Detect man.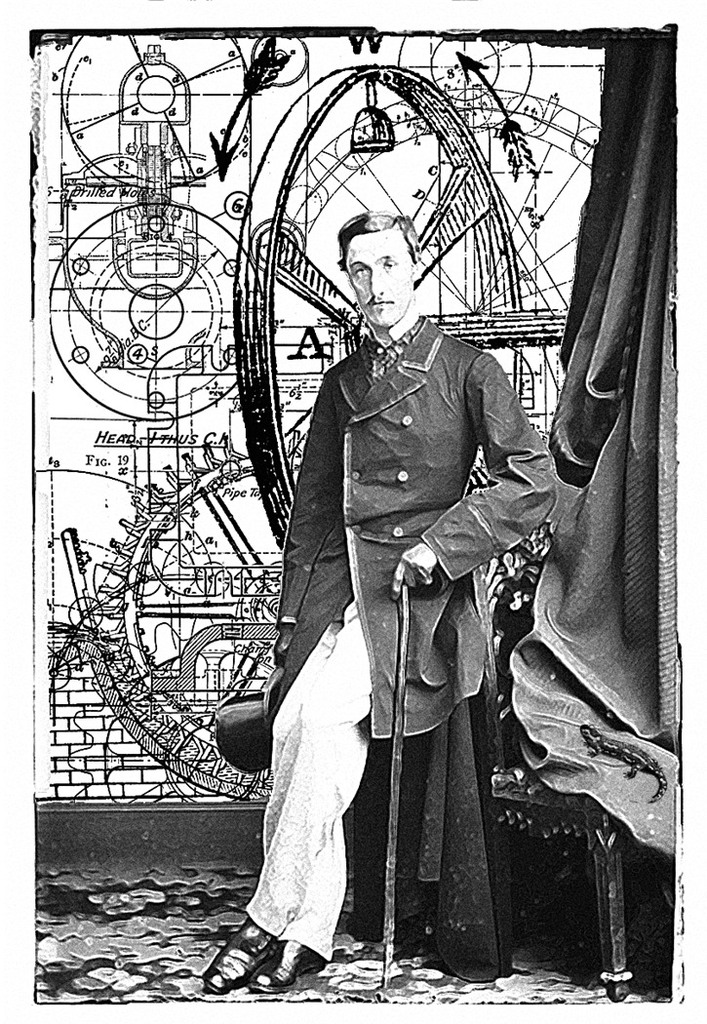
Detected at [x1=228, y1=145, x2=551, y2=971].
